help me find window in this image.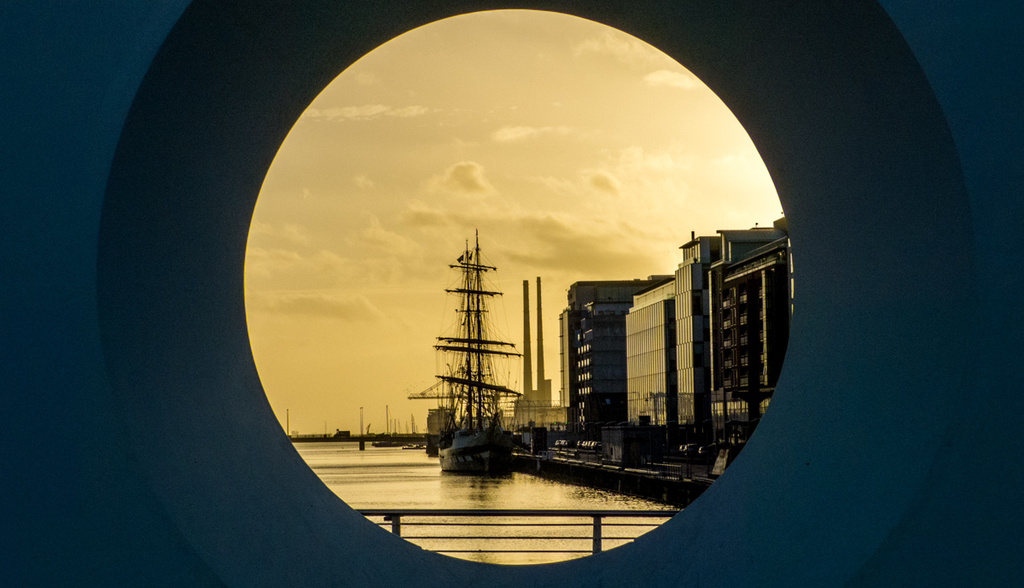
Found it: [736,331,747,346].
